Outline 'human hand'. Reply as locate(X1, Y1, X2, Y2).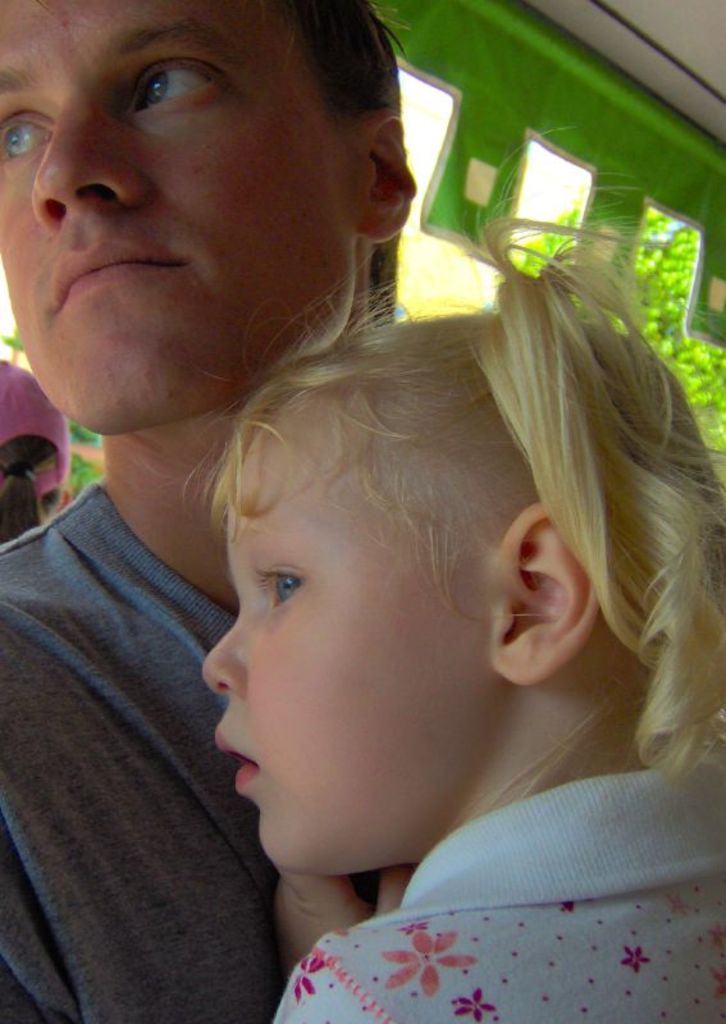
locate(270, 867, 416, 980).
